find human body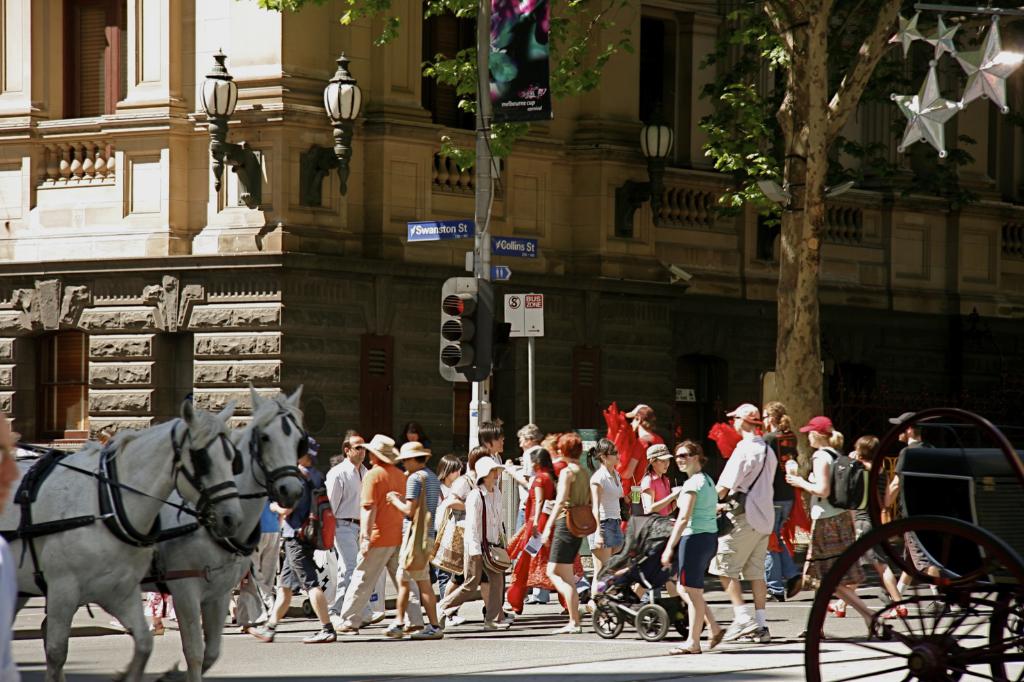
[x1=621, y1=400, x2=661, y2=573]
